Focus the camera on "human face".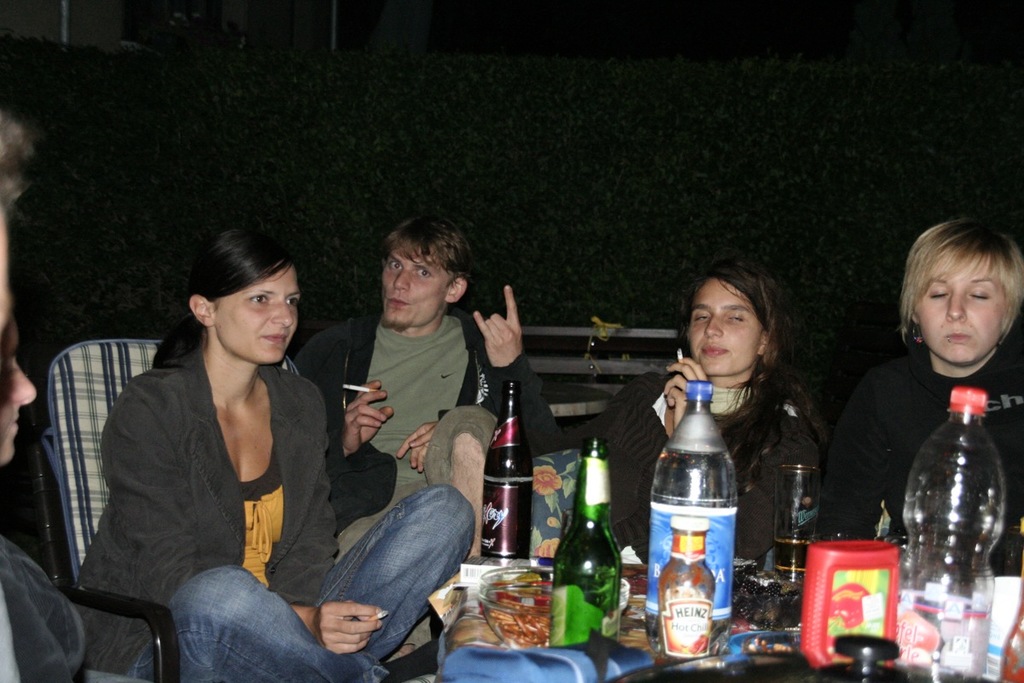
Focus region: select_region(377, 248, 448, 335).
